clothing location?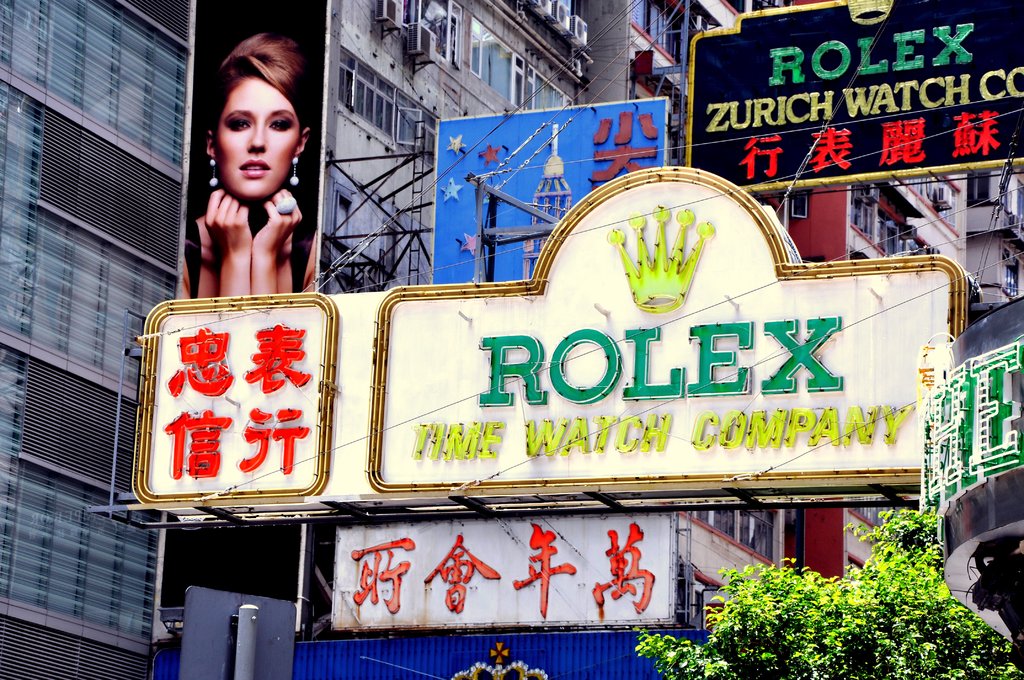
bbox=(180, 179, 320, 311)
